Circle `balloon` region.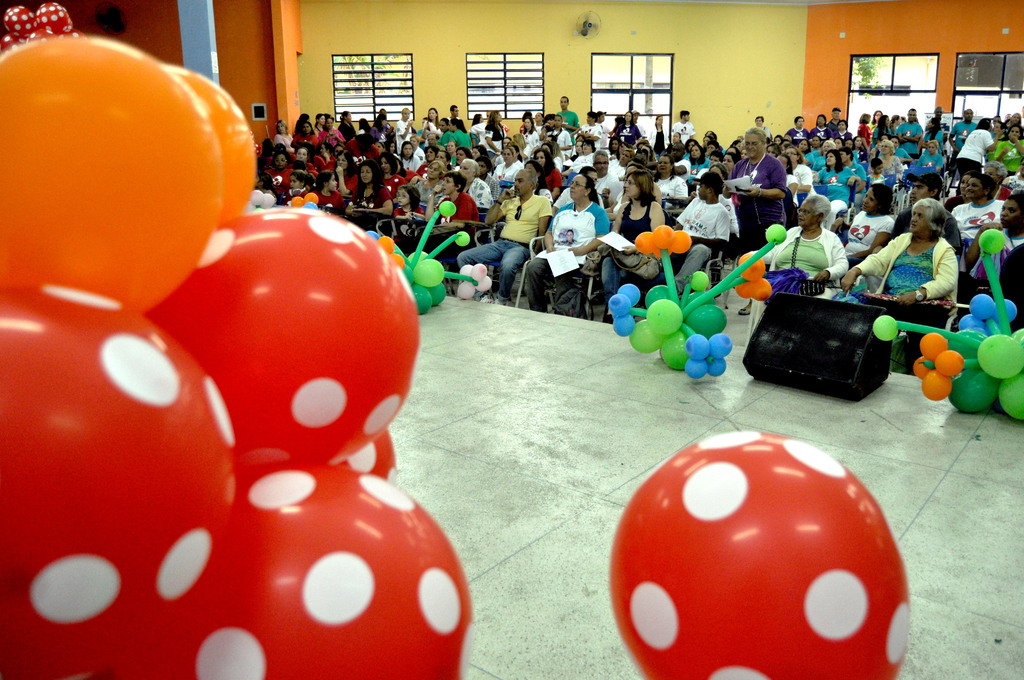
Region: pyautogui.locateOnScreen(683, 301, 727, 335).
